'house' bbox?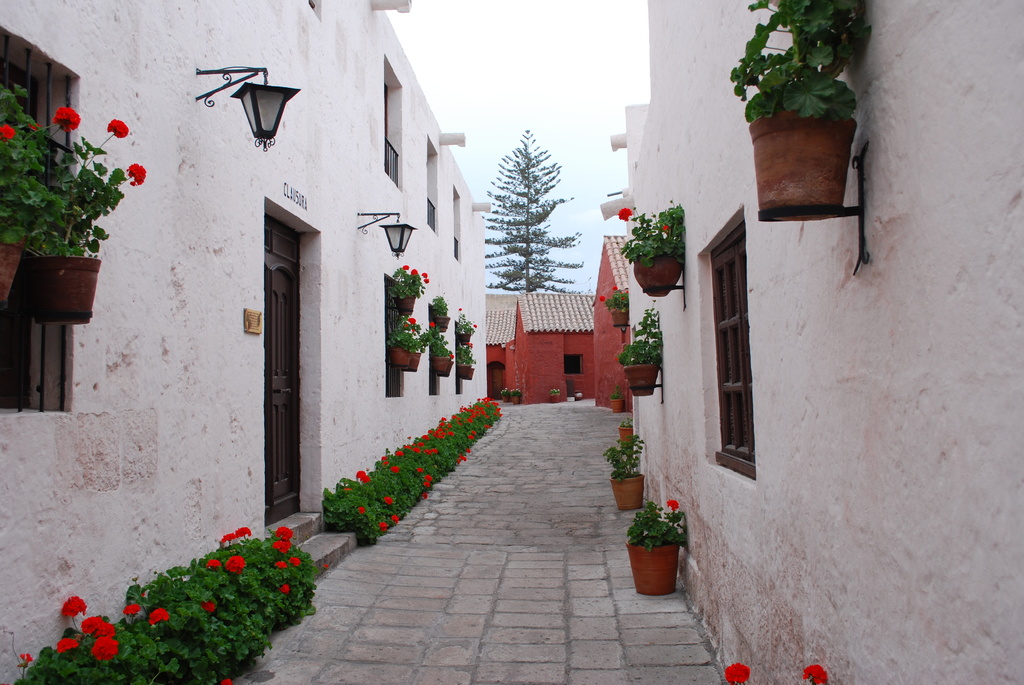
region(581, 237, 632, 421)
